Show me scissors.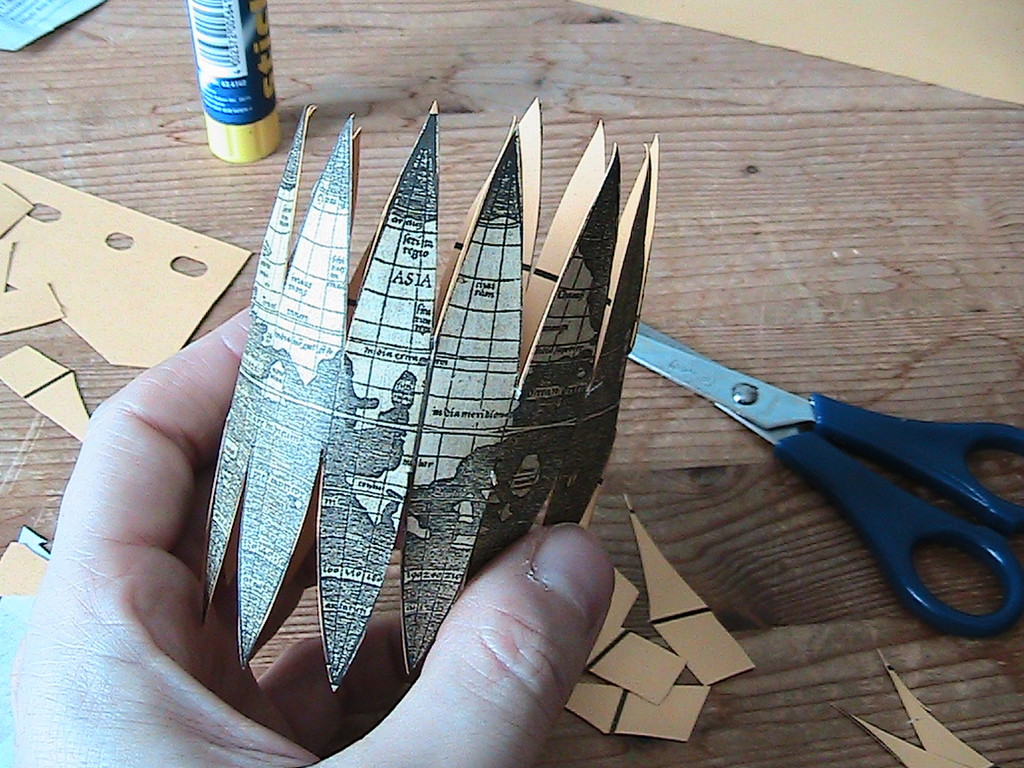
scissors is here: (621, 321, 1023, 641).
